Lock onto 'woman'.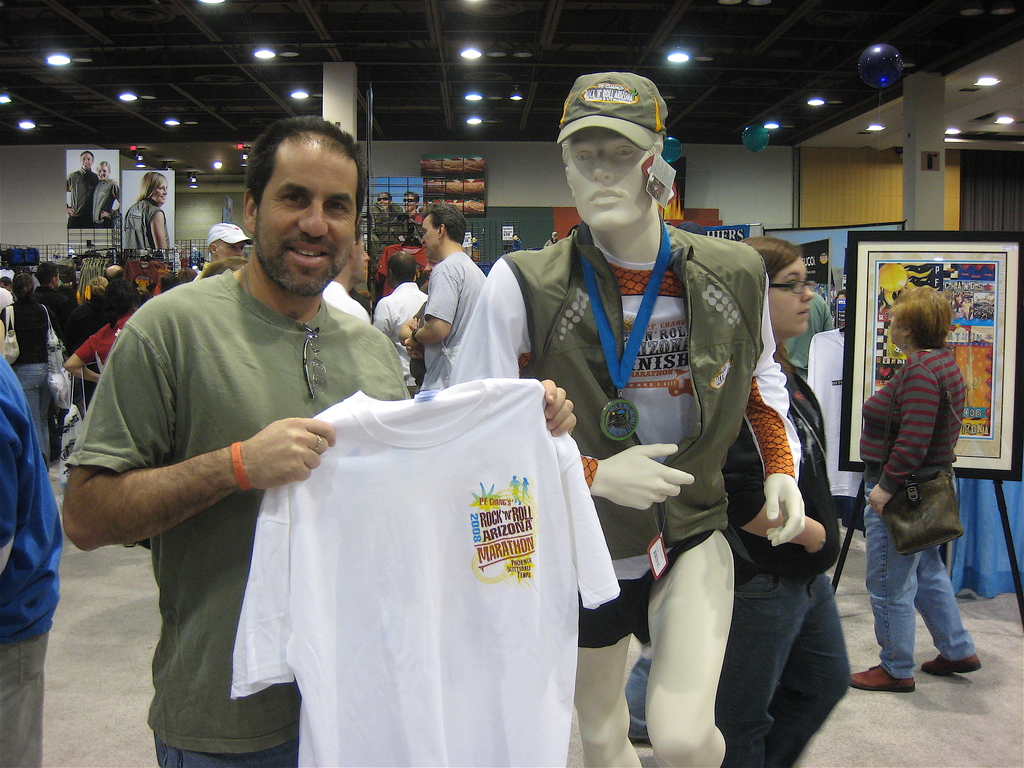
Locked: [706, 232, 852, 767].
